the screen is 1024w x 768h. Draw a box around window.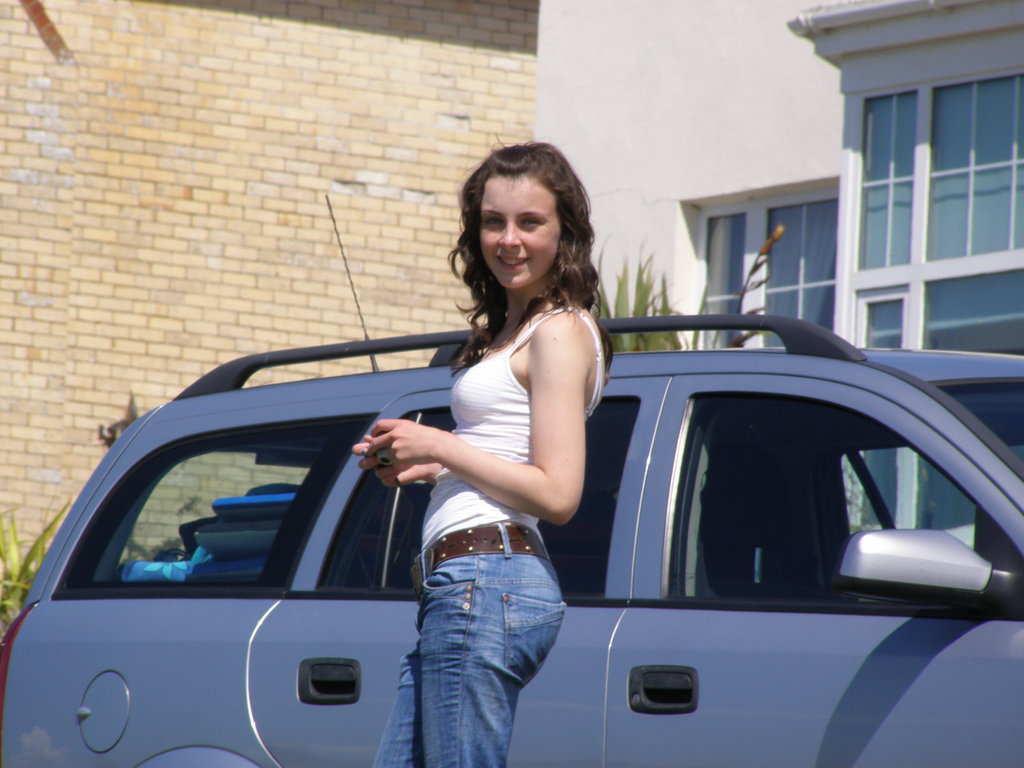
<region>680, 173, 842, 346</region>.
